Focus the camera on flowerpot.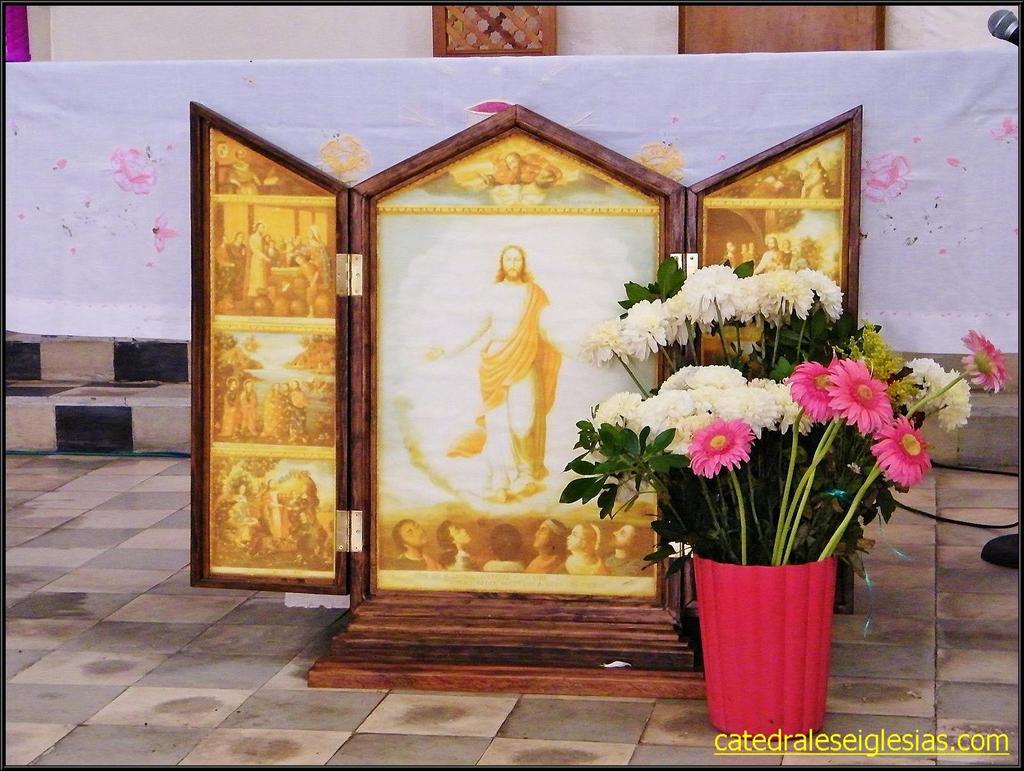
Focus region: locate(676, 462, 861, 752).
